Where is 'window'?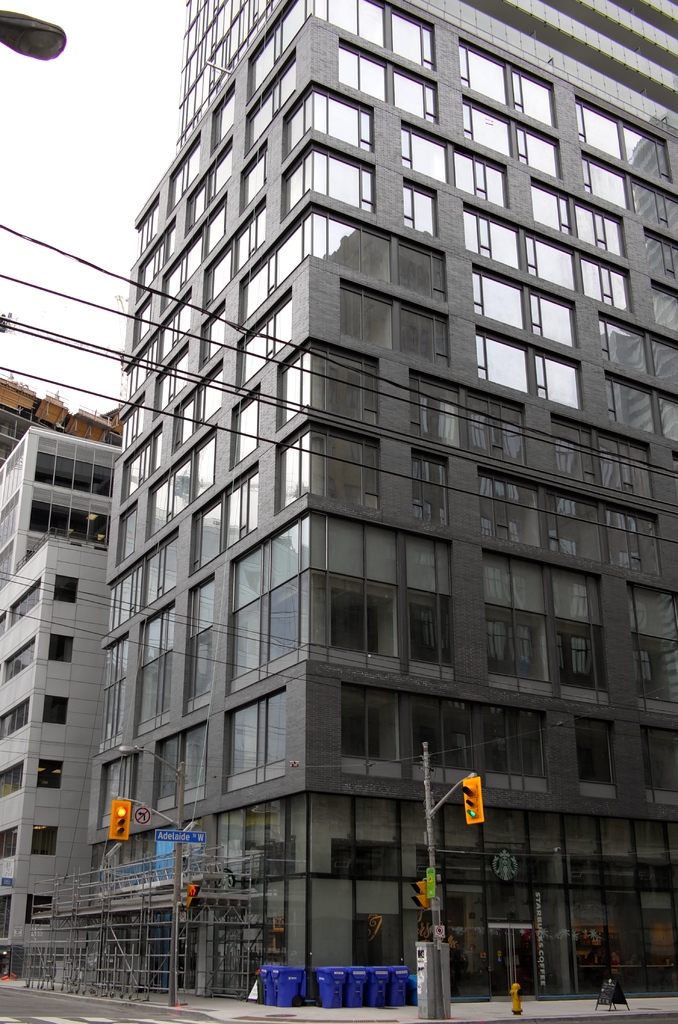
region(0, 826, 25, 858).
